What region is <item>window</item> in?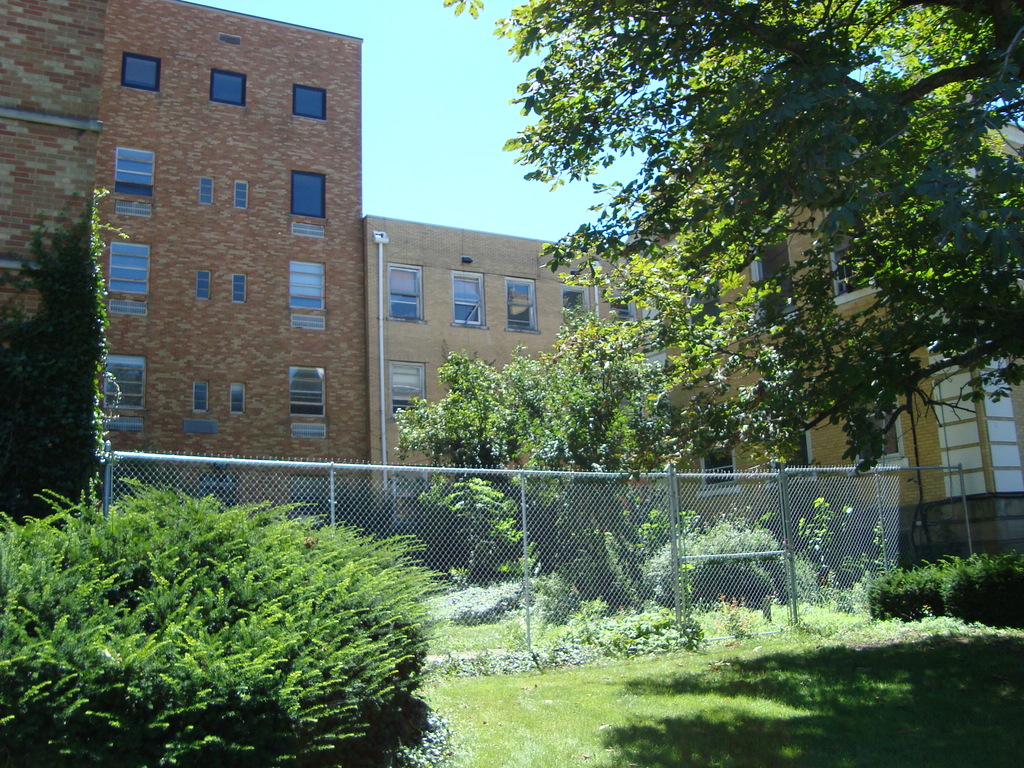
locate(227, 383, 240, 413).
